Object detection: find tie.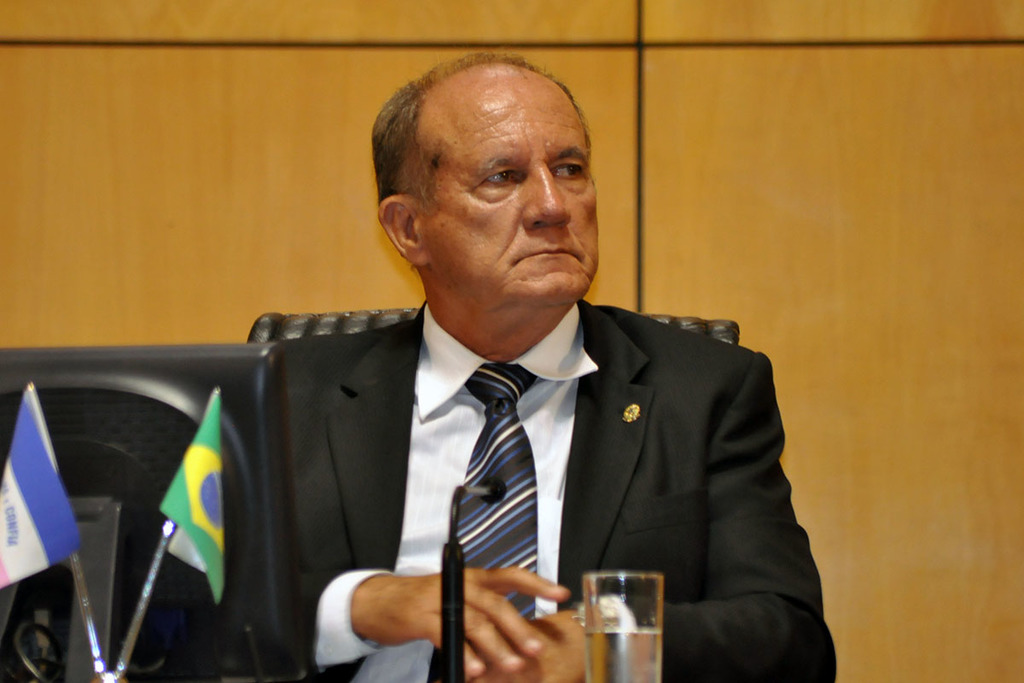
crop(430, 358, 538, 682).
